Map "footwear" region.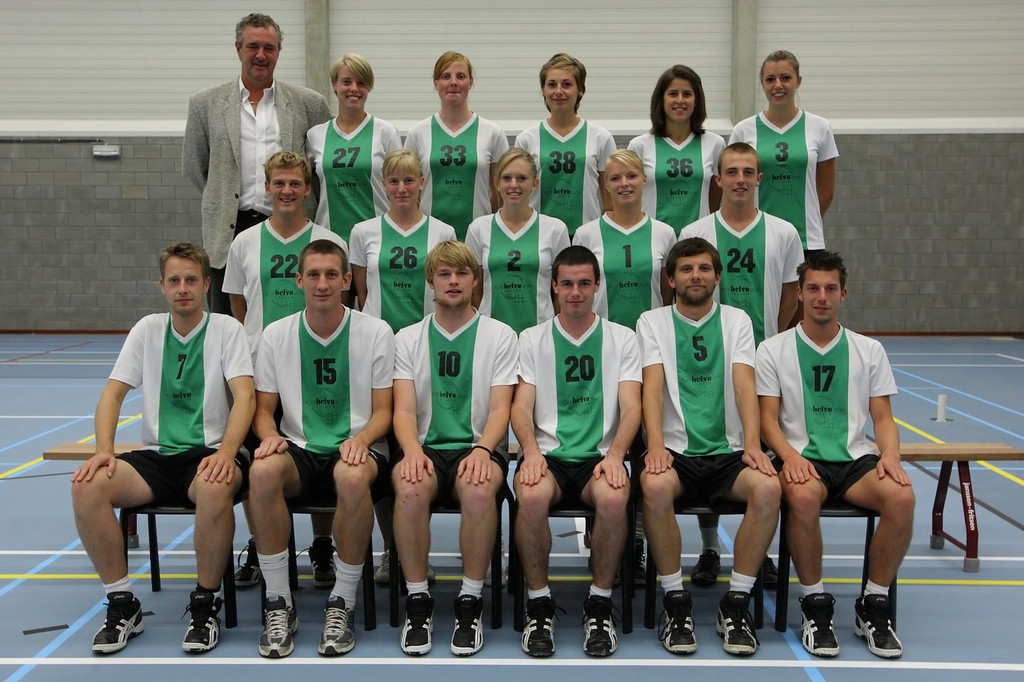
Mapped to [x1=398, y1=592, x2=434, y2=655].
